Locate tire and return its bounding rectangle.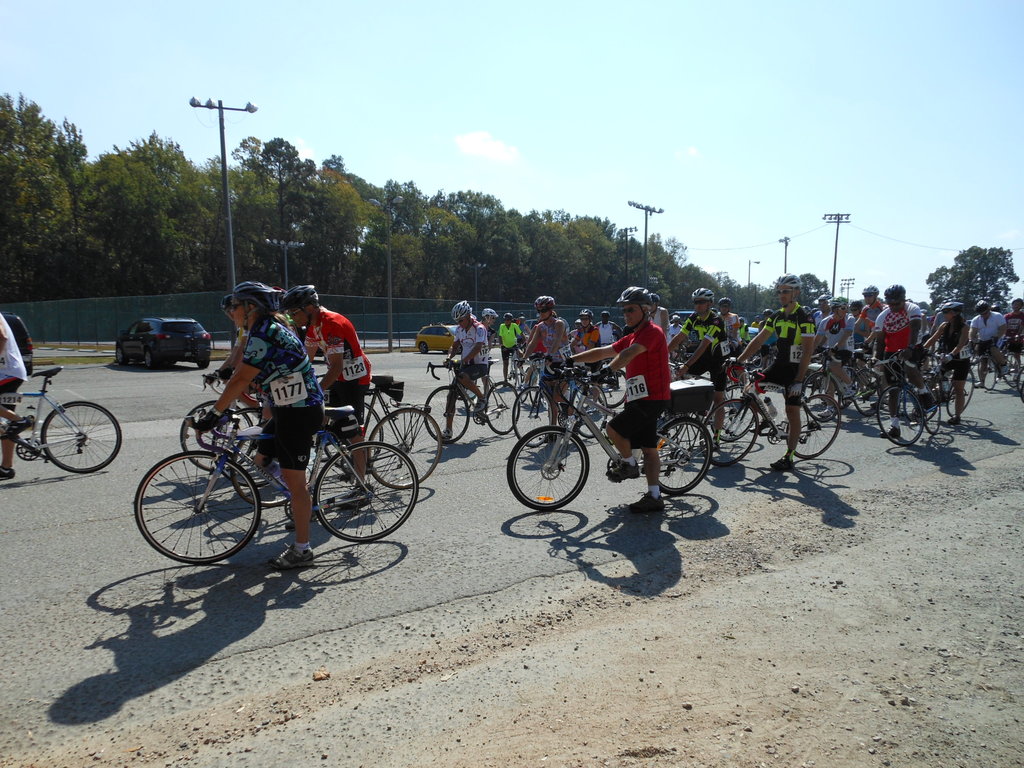
select_region(177, 400, 257, 472).
